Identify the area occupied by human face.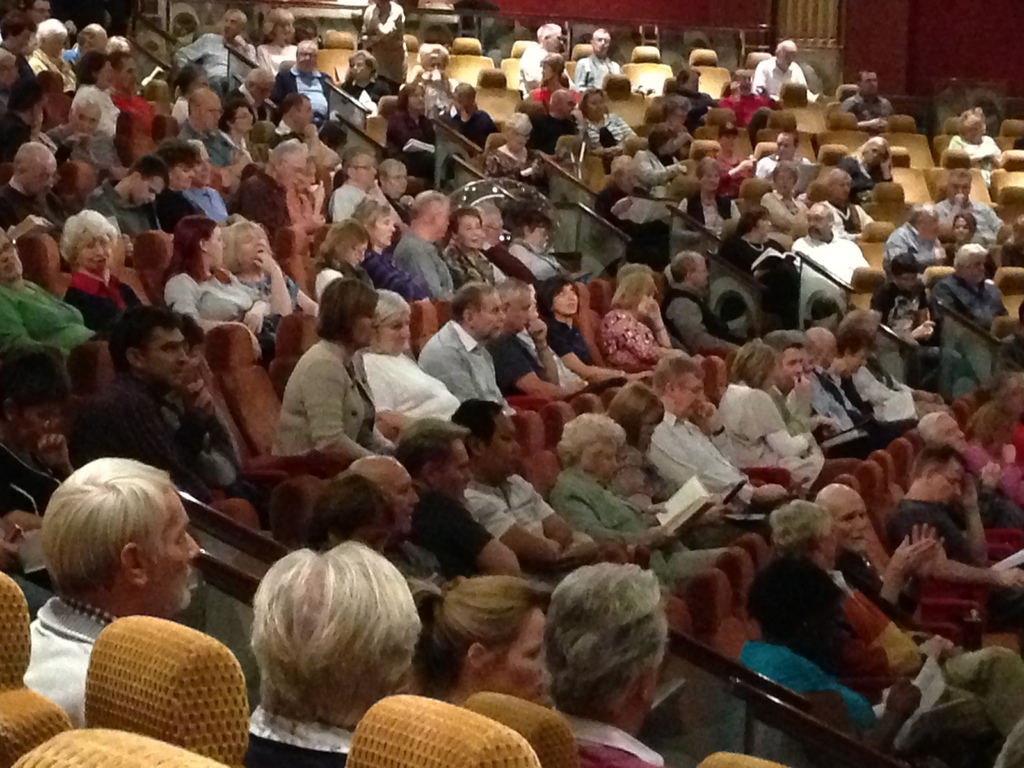
Area: BBox(148, 503, 199, 611).
